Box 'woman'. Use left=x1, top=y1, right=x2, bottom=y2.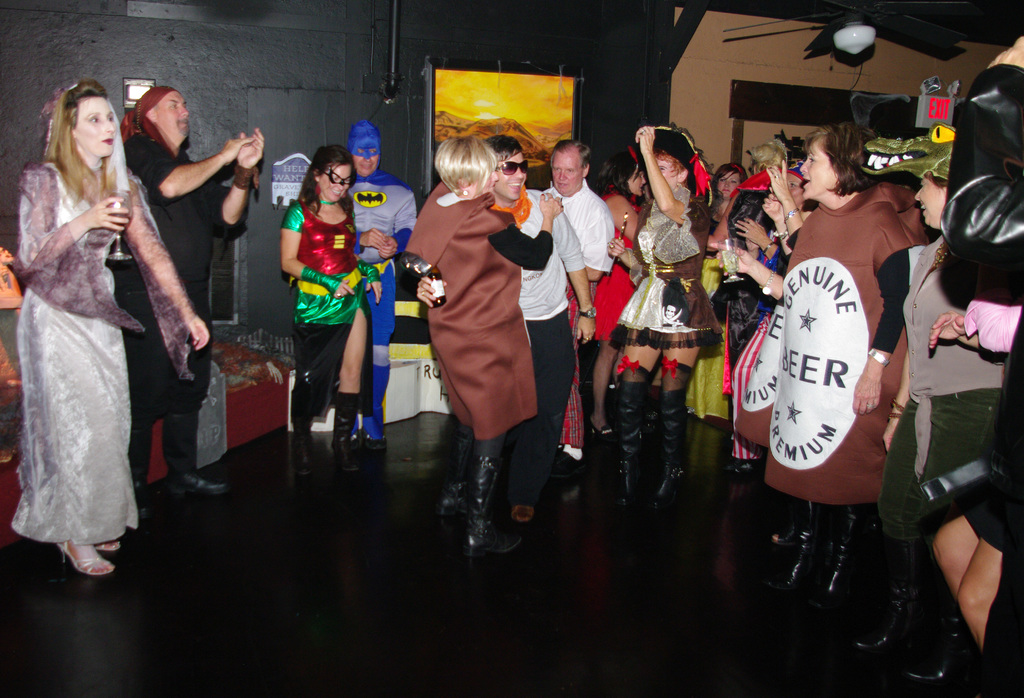
left=717, top=125, right=909, bottom=626.
